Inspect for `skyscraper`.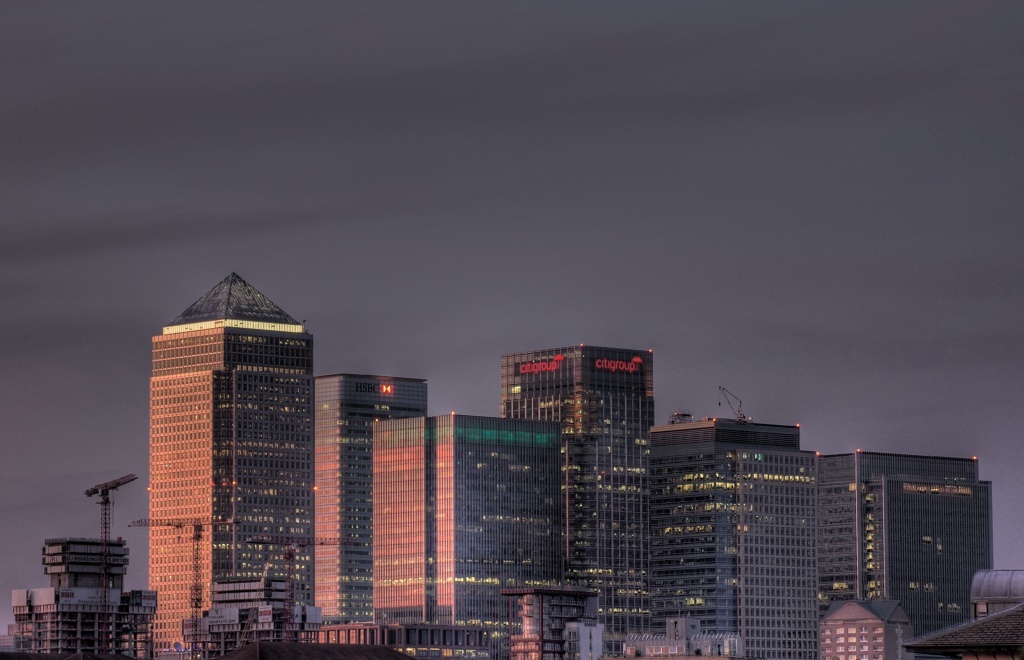
Inspection: 370, 419, 575, 631.
